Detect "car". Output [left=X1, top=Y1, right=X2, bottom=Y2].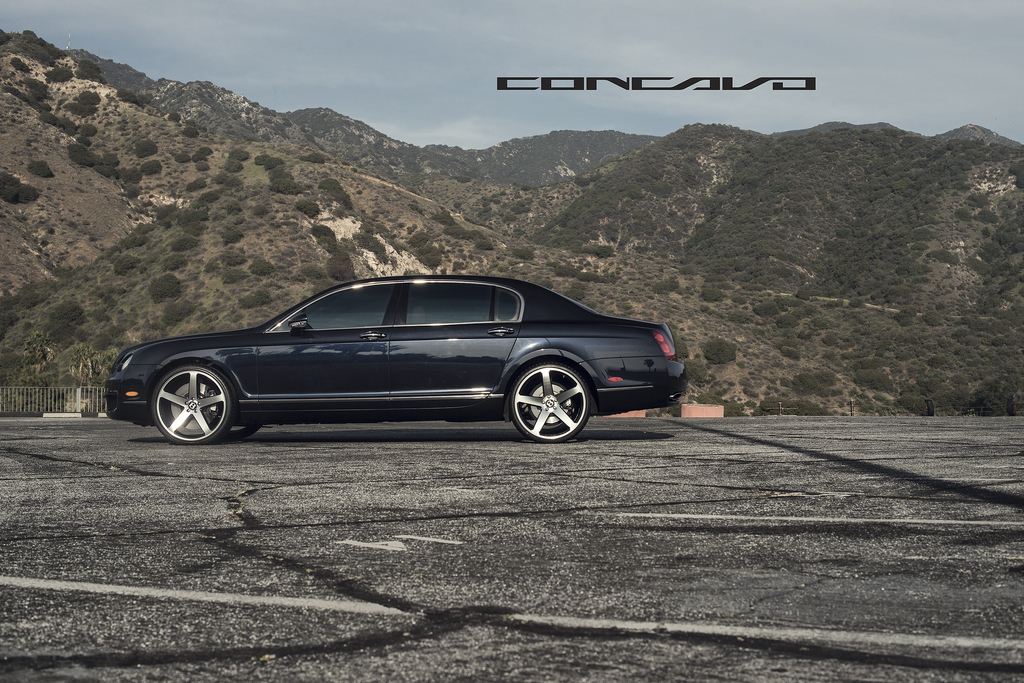
[left=102, top=275, right=686, bottom=448].
